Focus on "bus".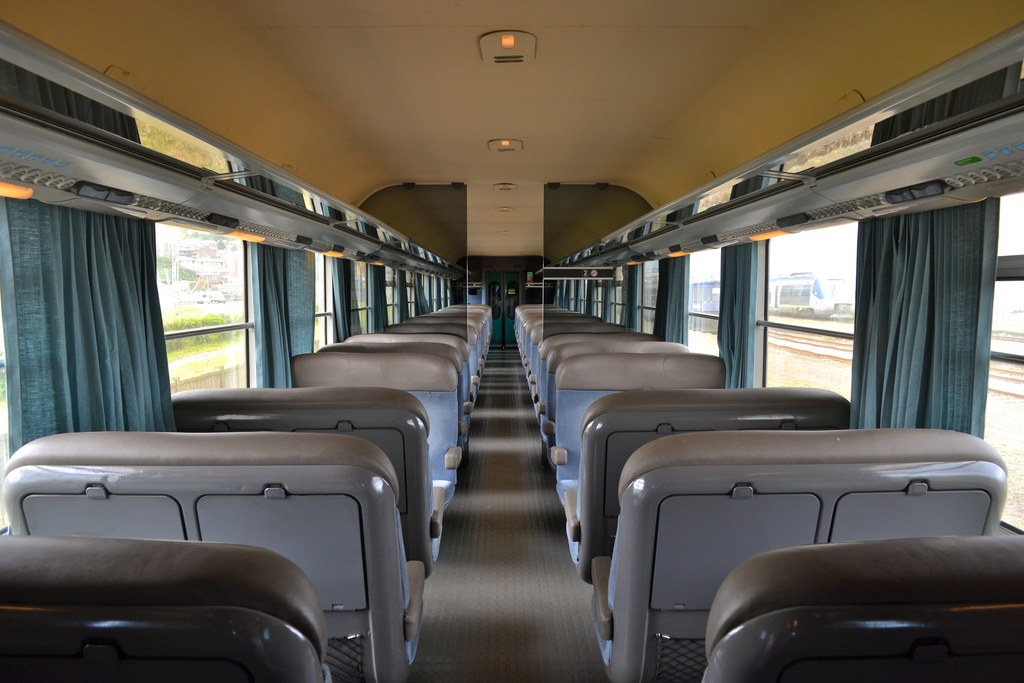
Focused at 1, 1, 1023, 682.
